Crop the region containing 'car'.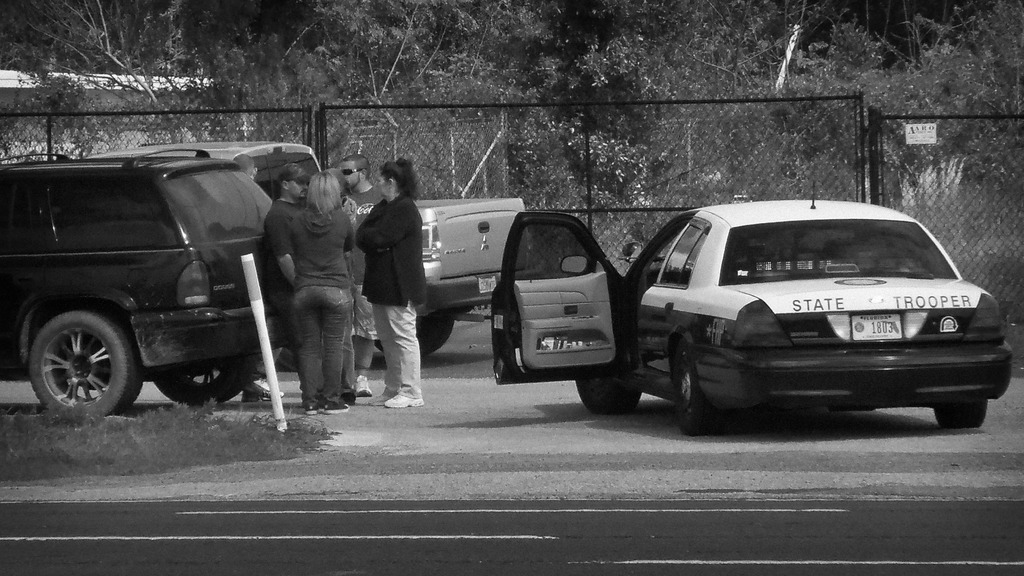
Crop region: (x1=492, y1=169, x2=1011, y2=433).
